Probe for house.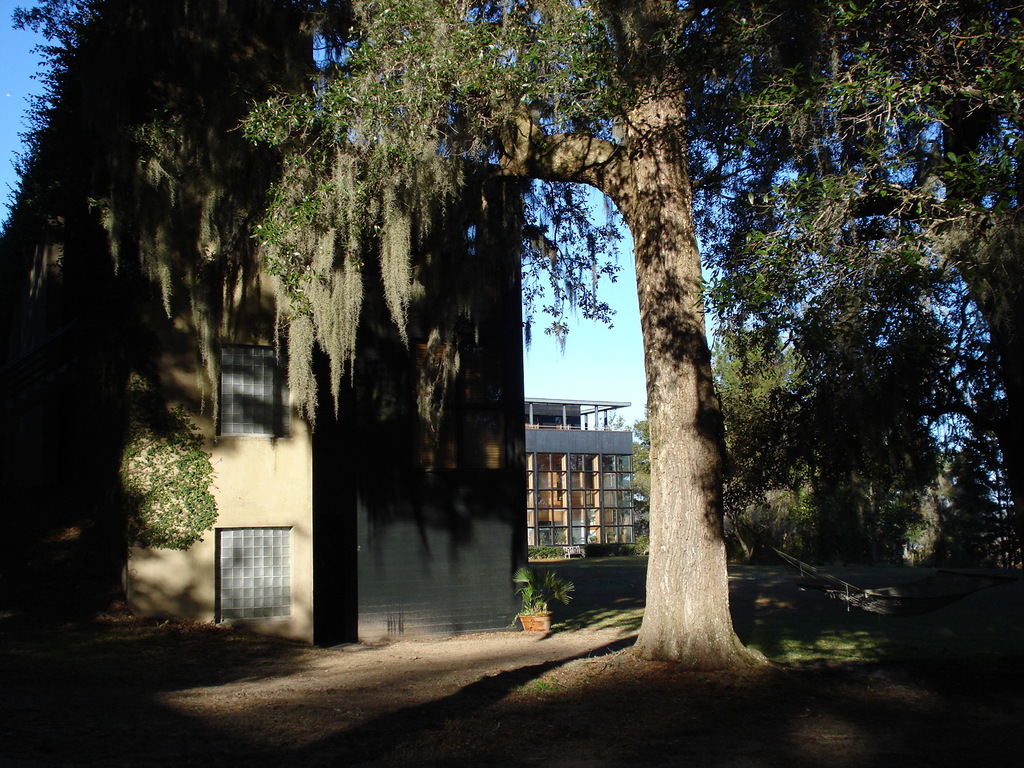
Probe result: 0/131/535/623.
